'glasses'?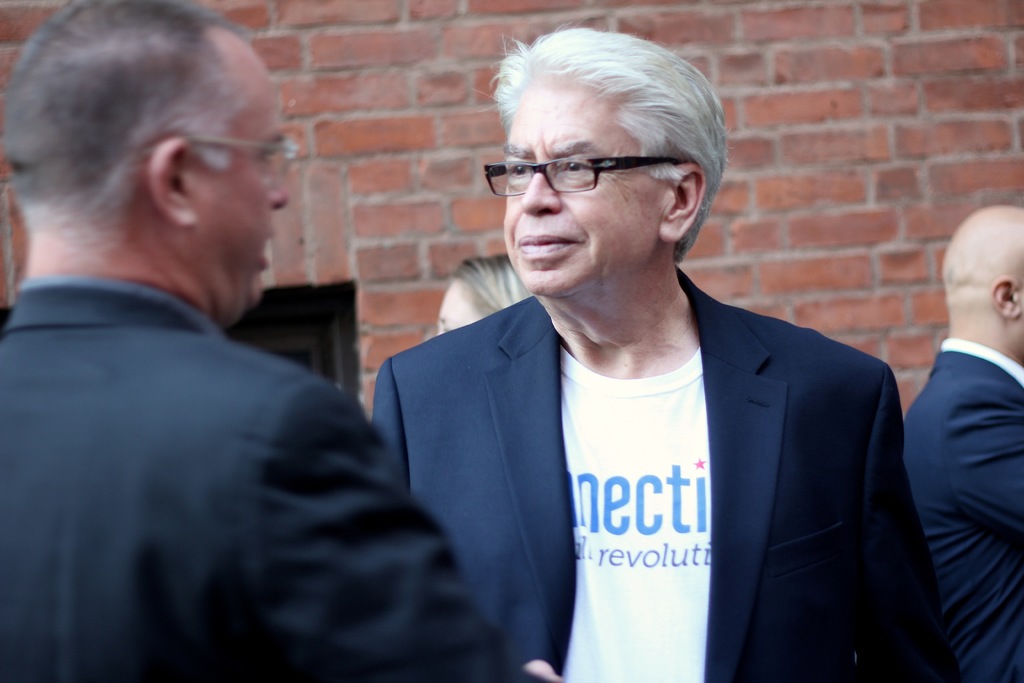
490/137/718/195
